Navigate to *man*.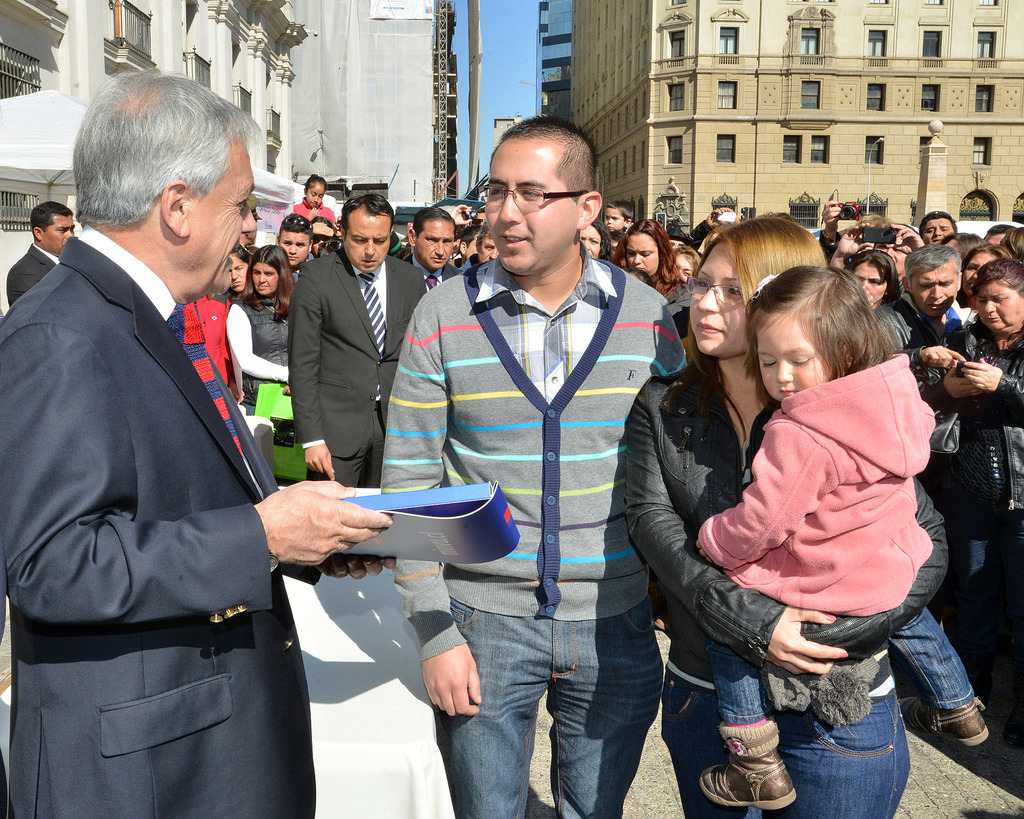
Navigation target: crop(396, 208, 470, 288).
